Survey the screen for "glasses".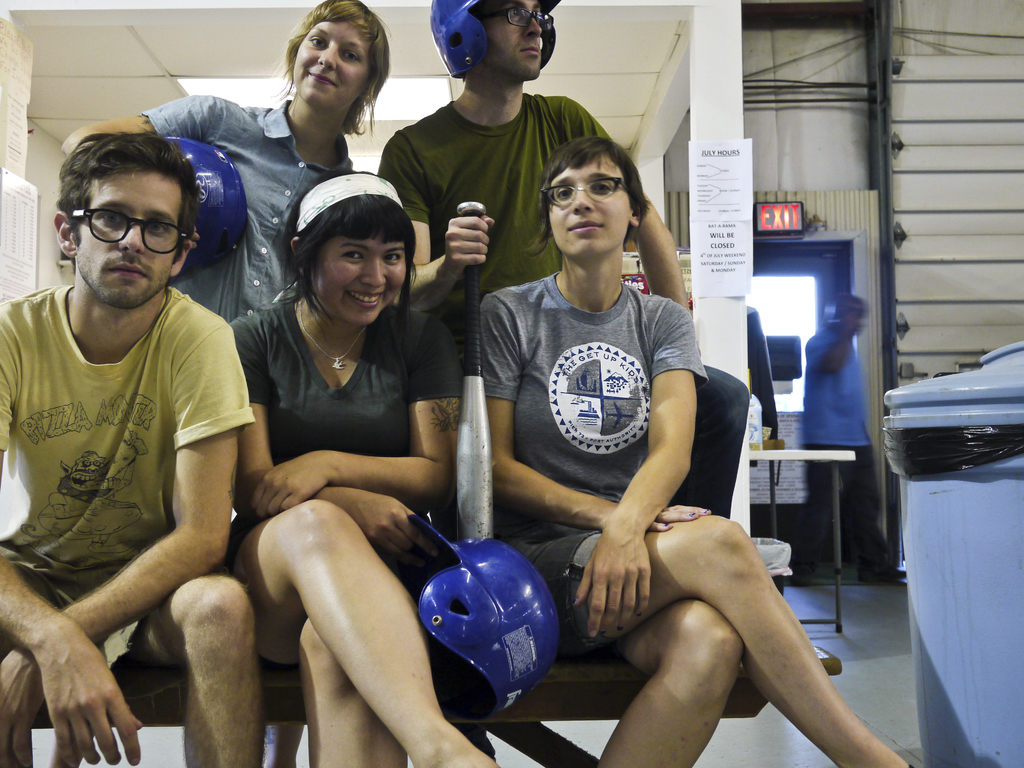
Survey found: <region>475, 0, 561, 33</region>.
